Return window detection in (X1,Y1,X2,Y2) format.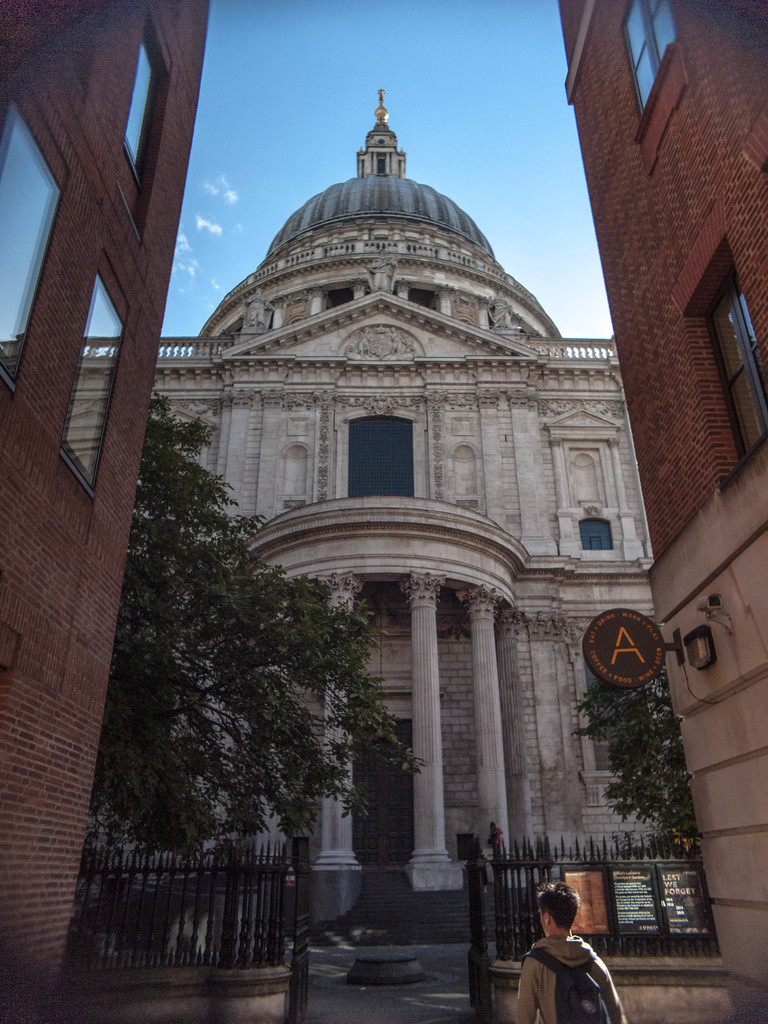
(56,258,129,494).
